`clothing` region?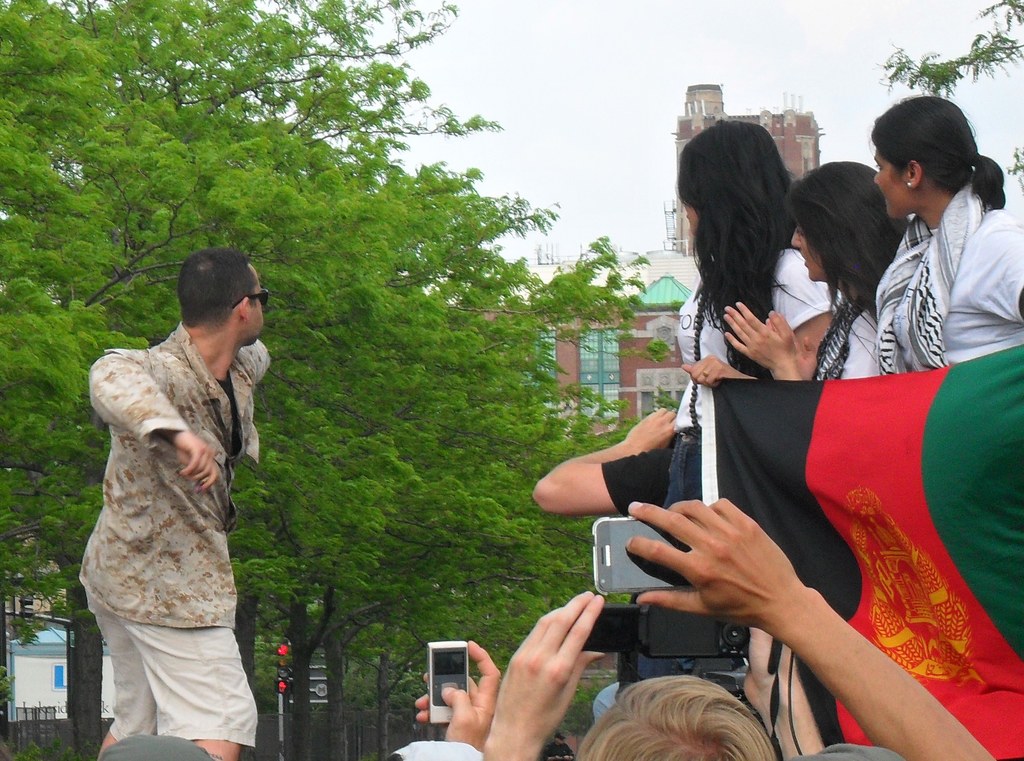
(left=679, top=244, right=833, bottom=506)
